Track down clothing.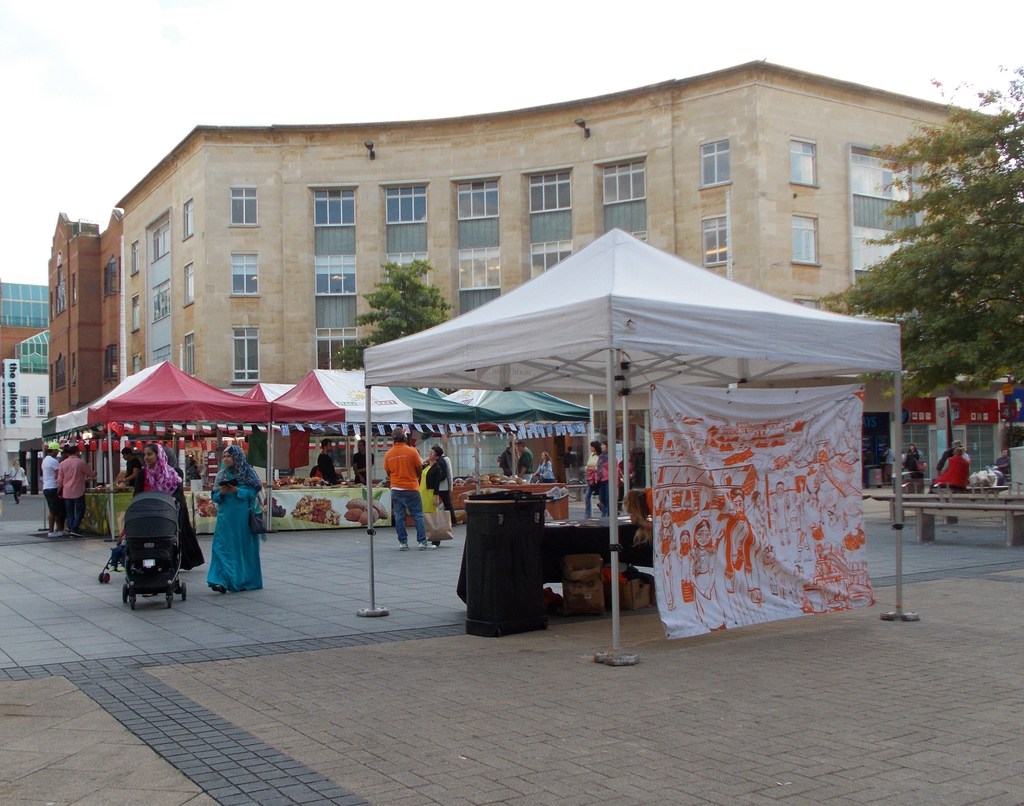
Tracked to {"left": 349, "top": 453, "right": 374, "bottom": 485}.
